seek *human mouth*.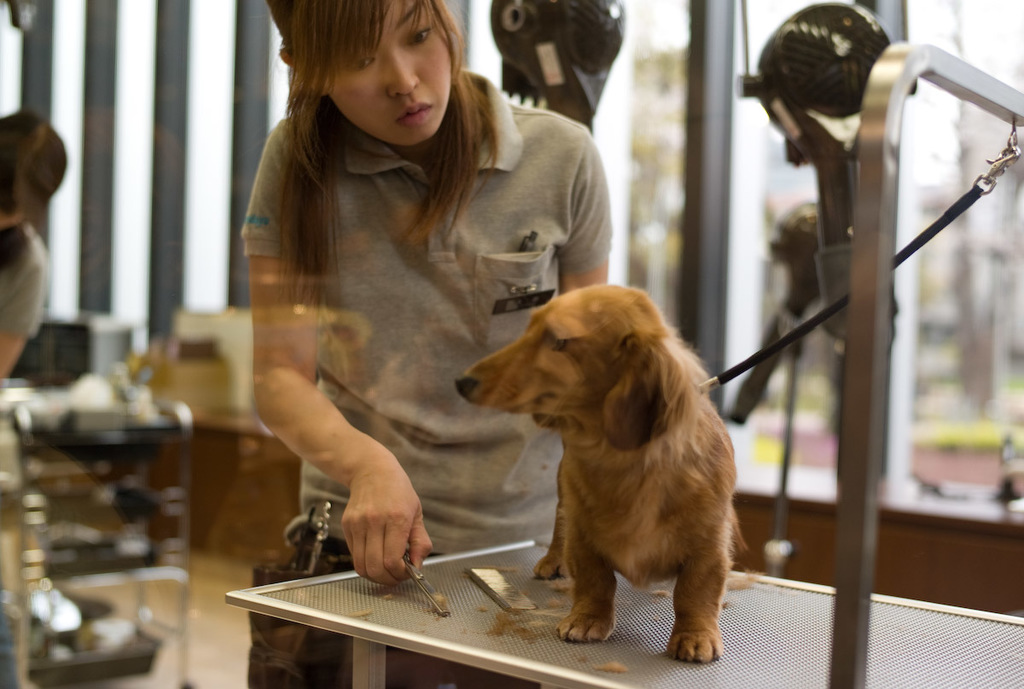
{"x1": 397, "y1": 103, "x2": 433, "y2": 124}.
